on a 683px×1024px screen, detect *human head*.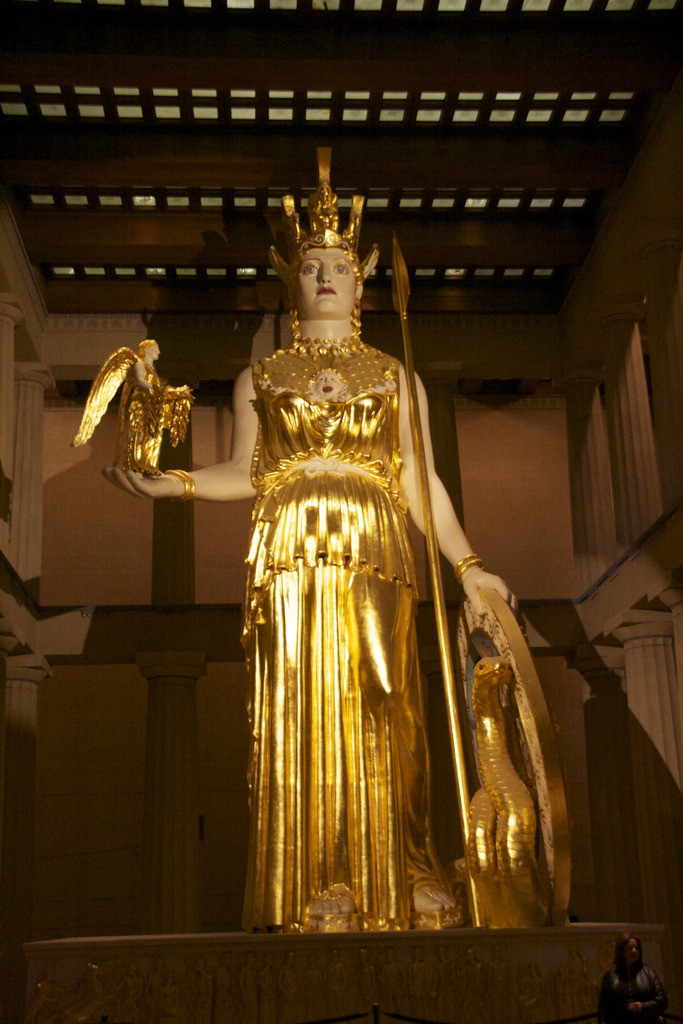
(268,211,379,333).
